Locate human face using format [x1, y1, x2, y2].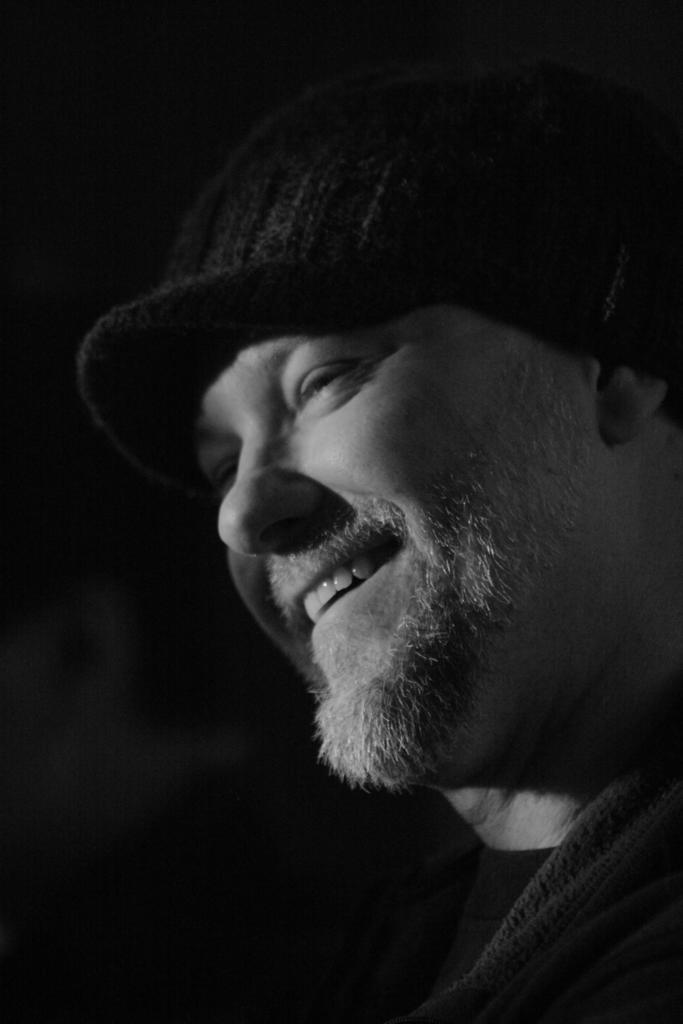
[189, 305, 609, 787].
